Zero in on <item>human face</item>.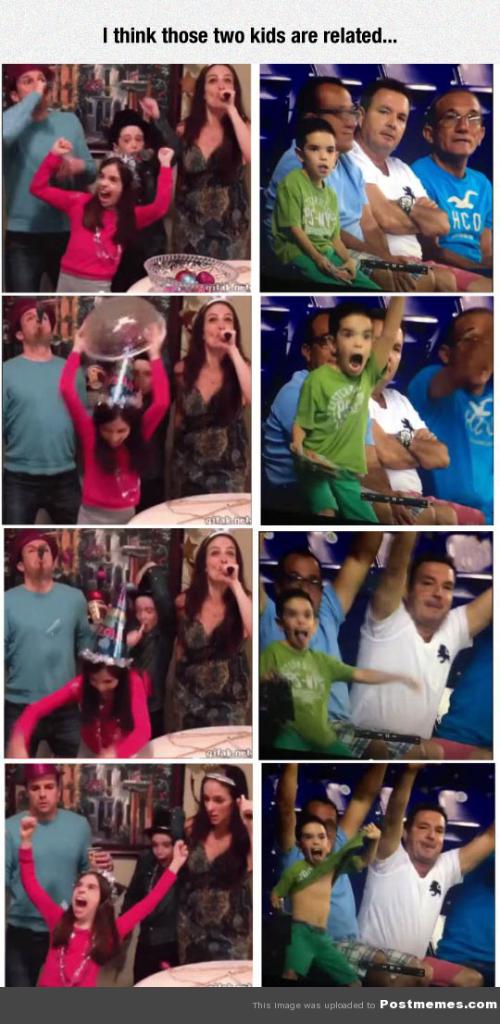
Zeroed in: (121, 125, 143, 158).
